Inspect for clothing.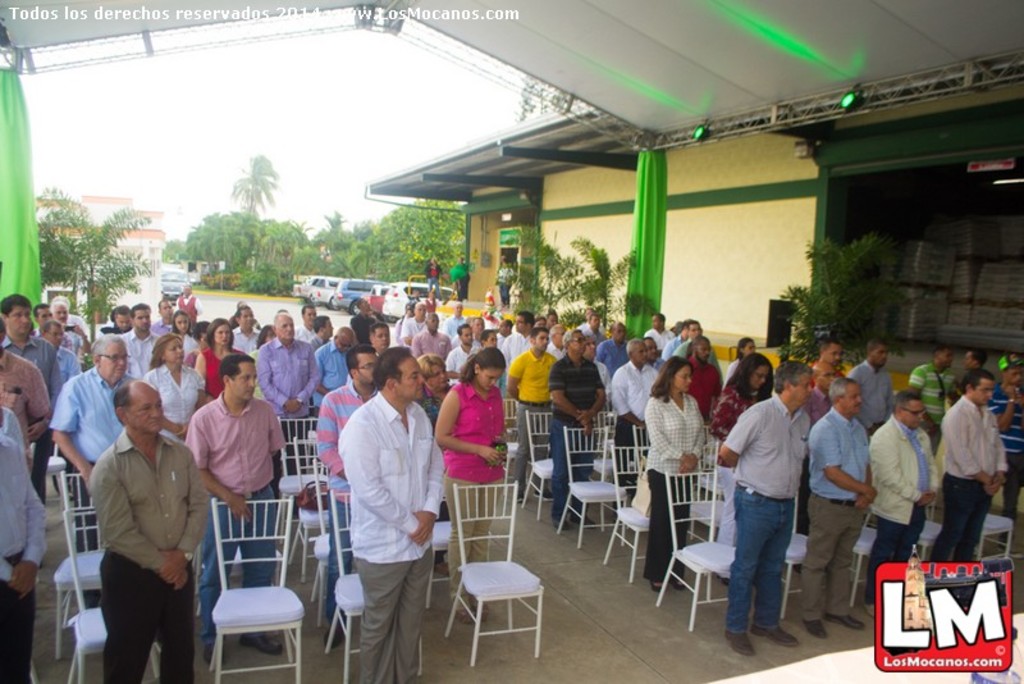
Inspection: bbox=[613, 365, 662, 421].
